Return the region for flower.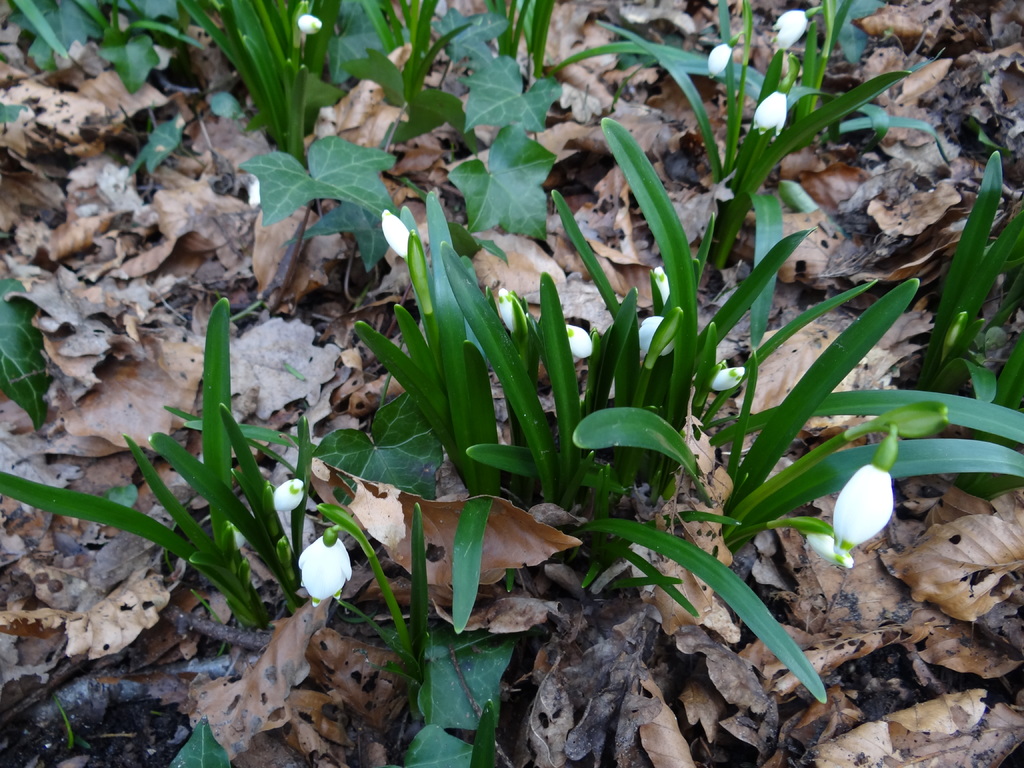
locate(499, 290, 521, 332).
